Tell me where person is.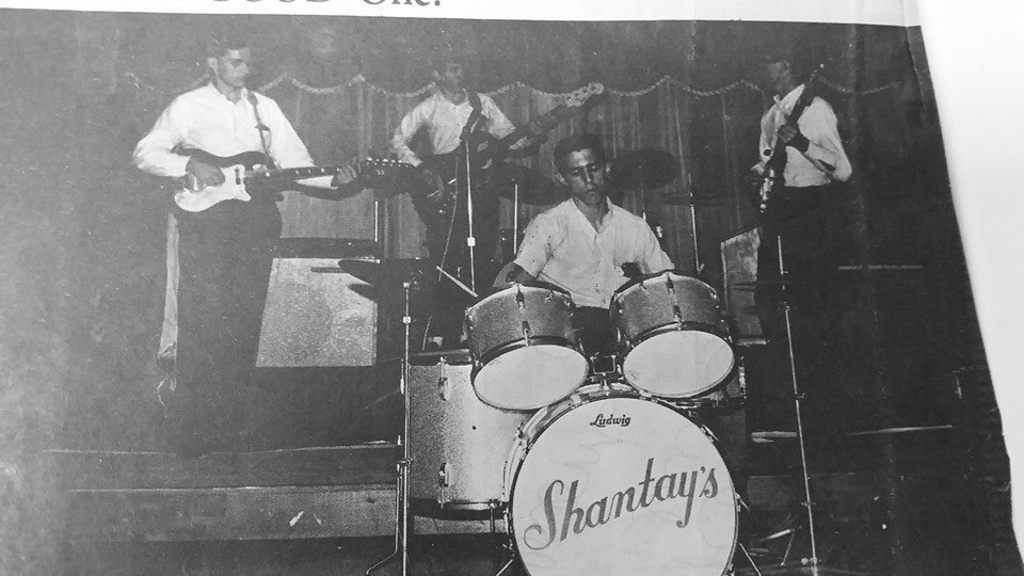
person is at Rect(388, 48, 537, 347).
